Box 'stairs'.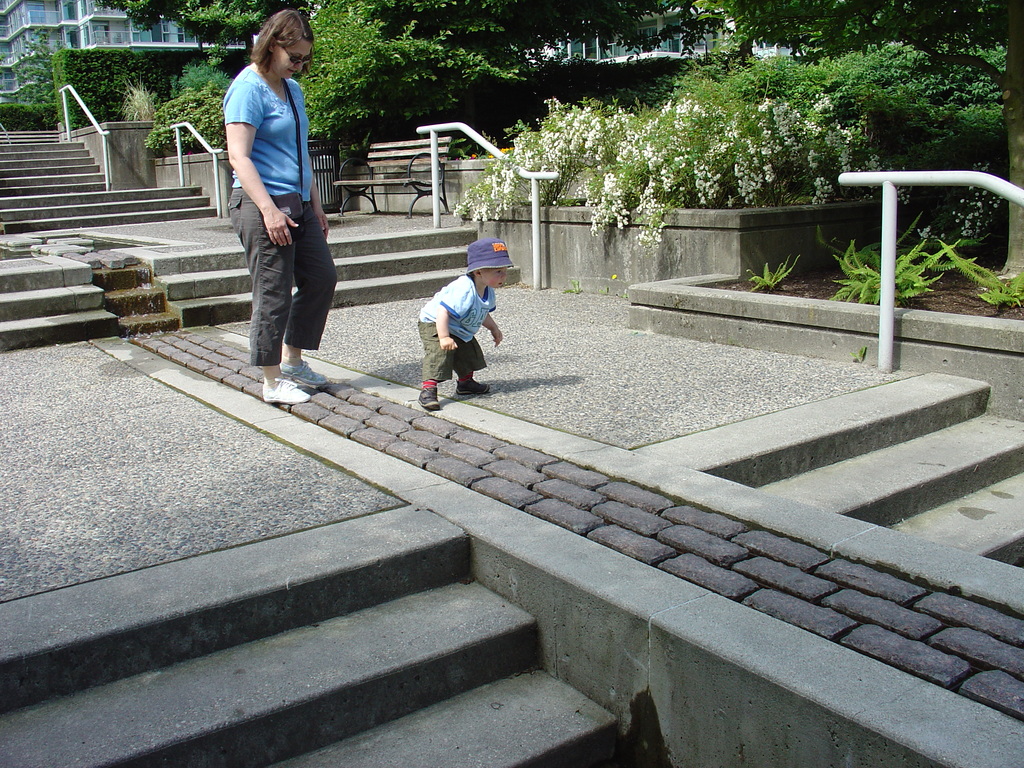
{"left": 0, "top": 224, "right": 482, "bottom": 351}.
